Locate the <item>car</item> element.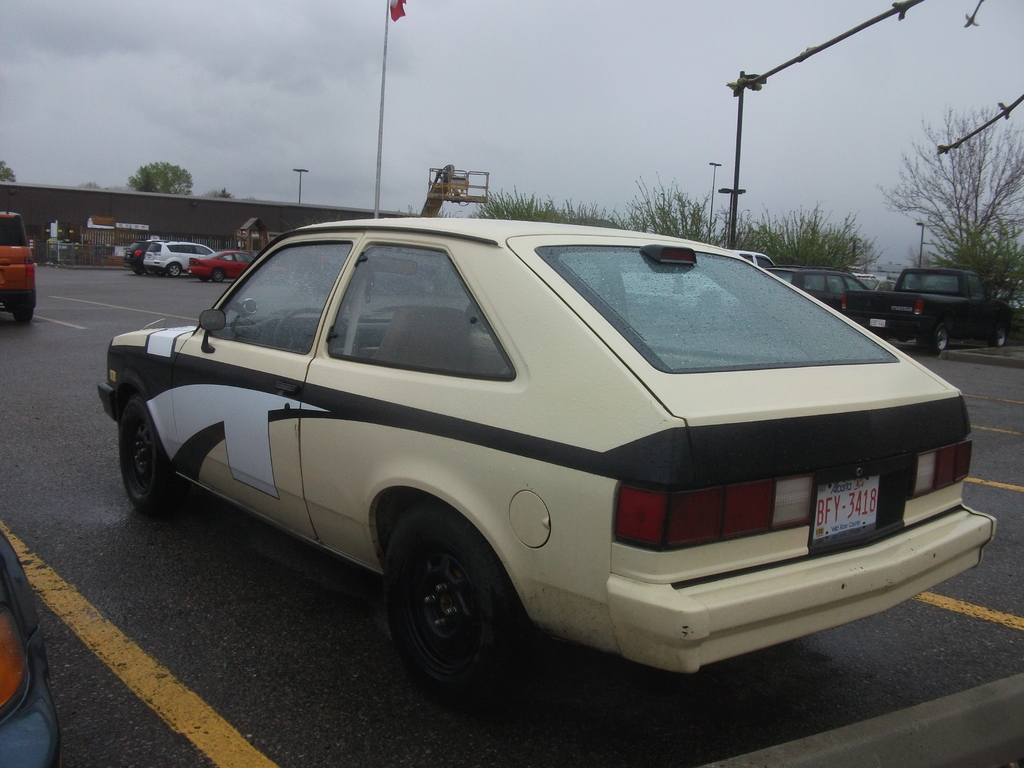
Element bbox: x1=143 y1=242 x2=219 y2=275.
